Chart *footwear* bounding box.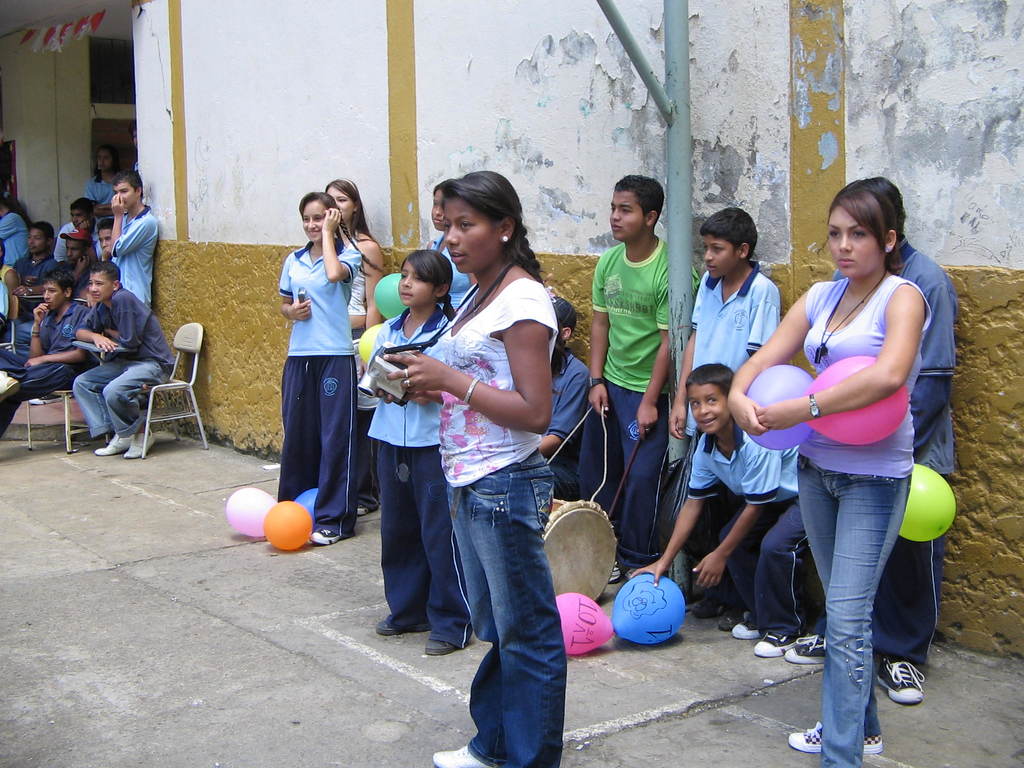
Charted: bbox(0, 371, 22, 399).
